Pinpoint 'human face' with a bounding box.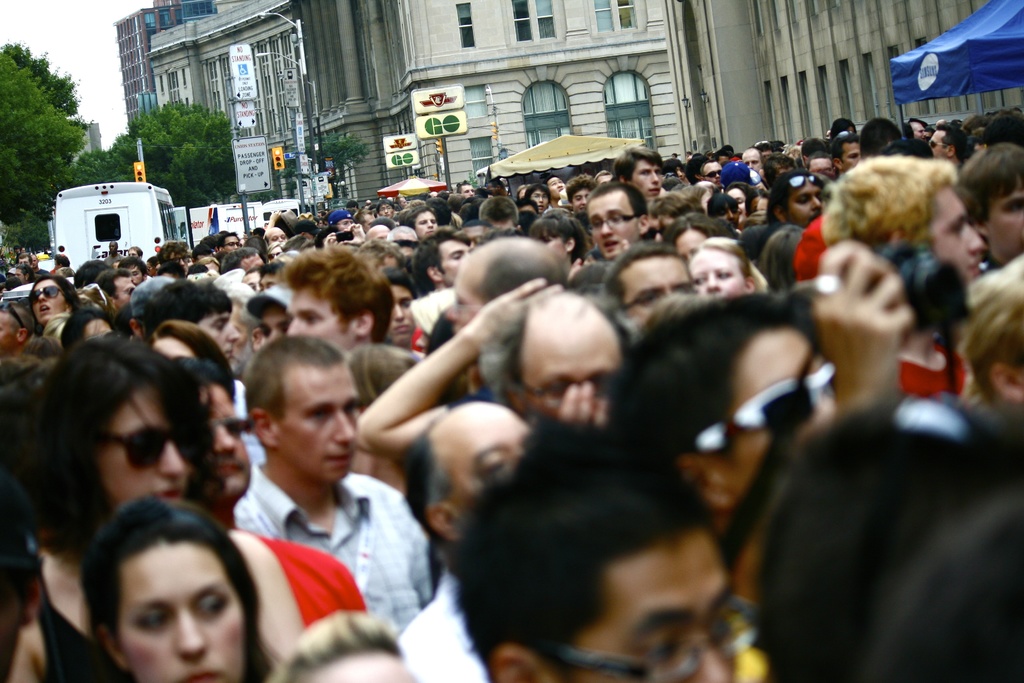
<box>982,184,1023,261</box>.
